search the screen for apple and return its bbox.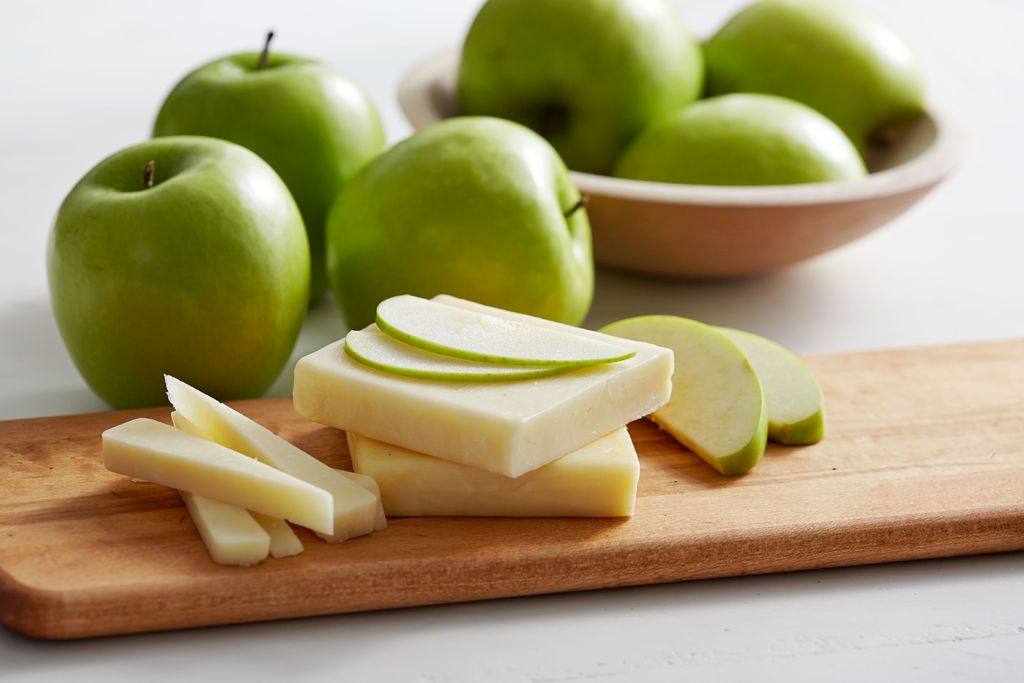
Found: (left=589, top=312, right=767, bottom=477).
